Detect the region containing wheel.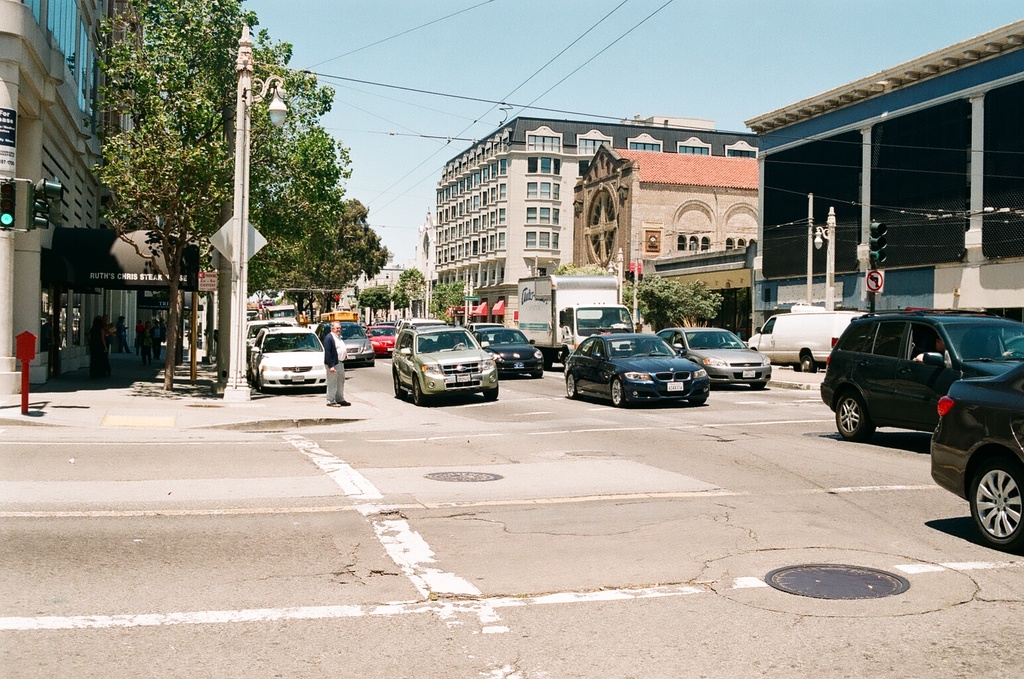
select_region(834, 390, 873, 440).
